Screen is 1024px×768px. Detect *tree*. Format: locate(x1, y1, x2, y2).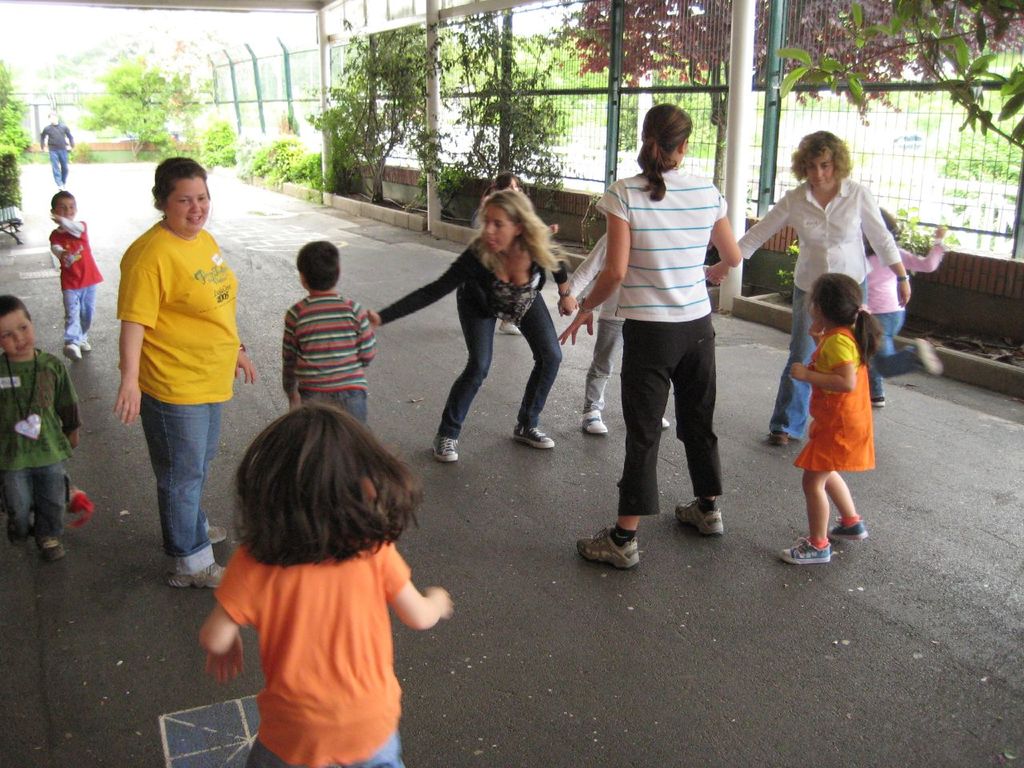
locate(555, 0, 1023, 202).
